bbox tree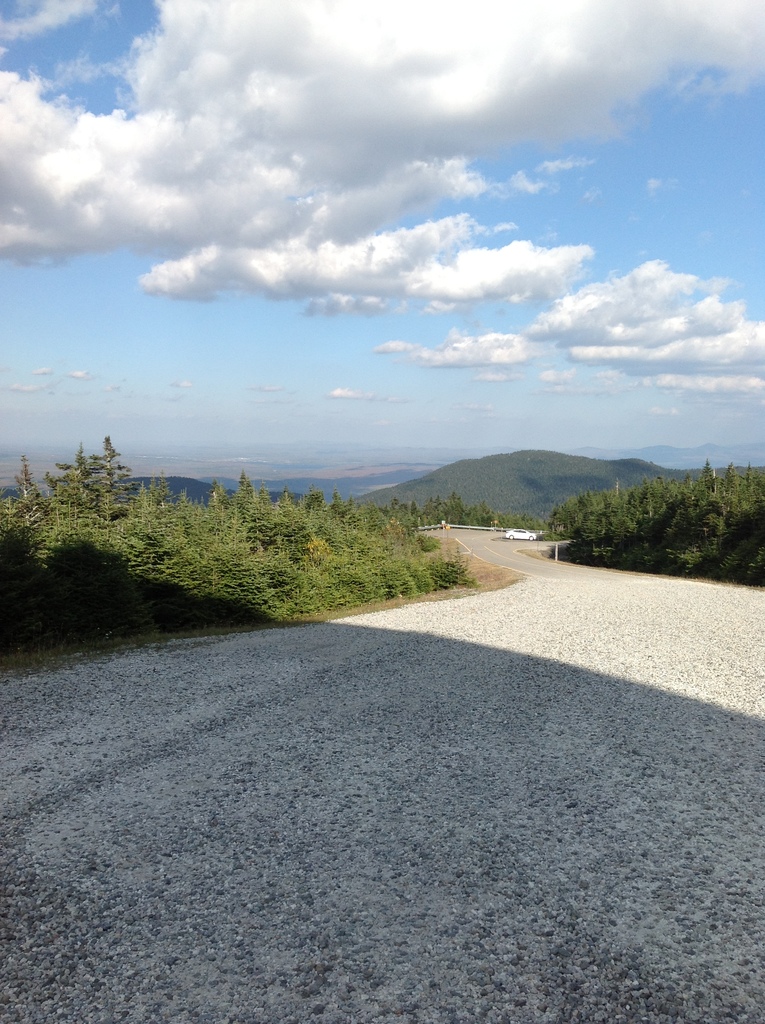
54,445,104,527
